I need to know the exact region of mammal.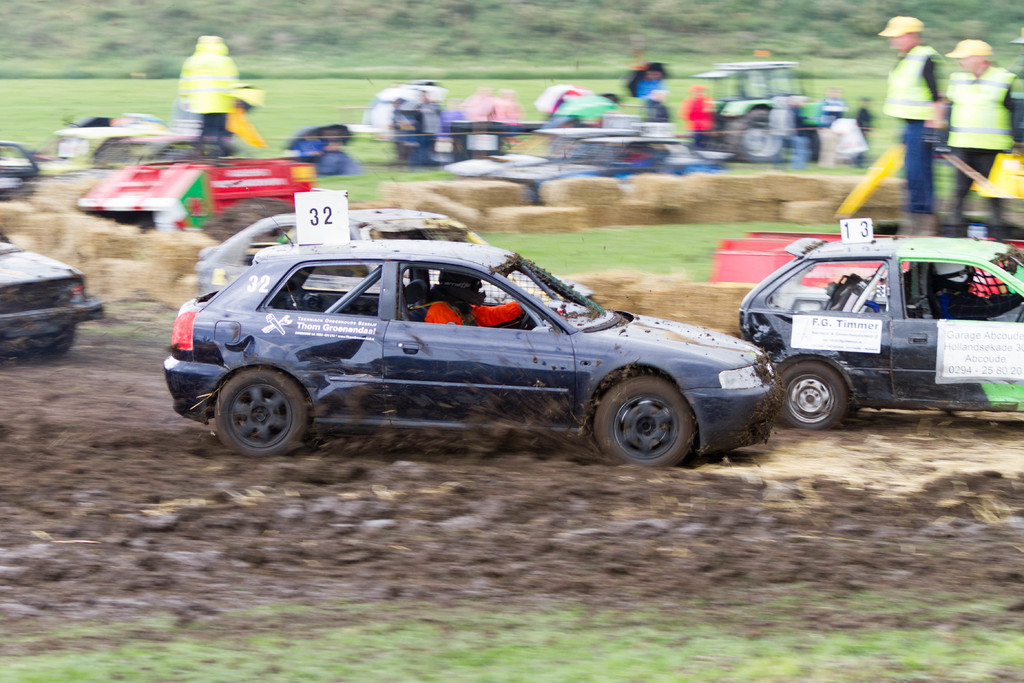
Region: region(422, 269, 519, 331).
